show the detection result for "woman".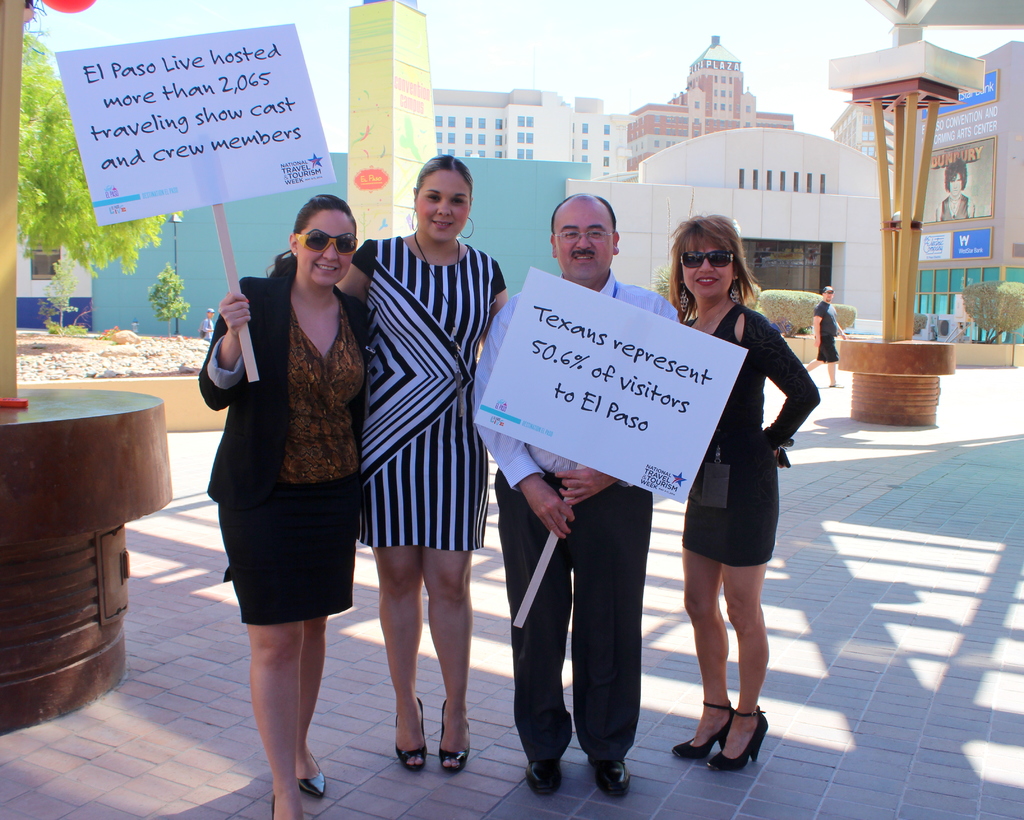
region(337, 152, 509, 777).
